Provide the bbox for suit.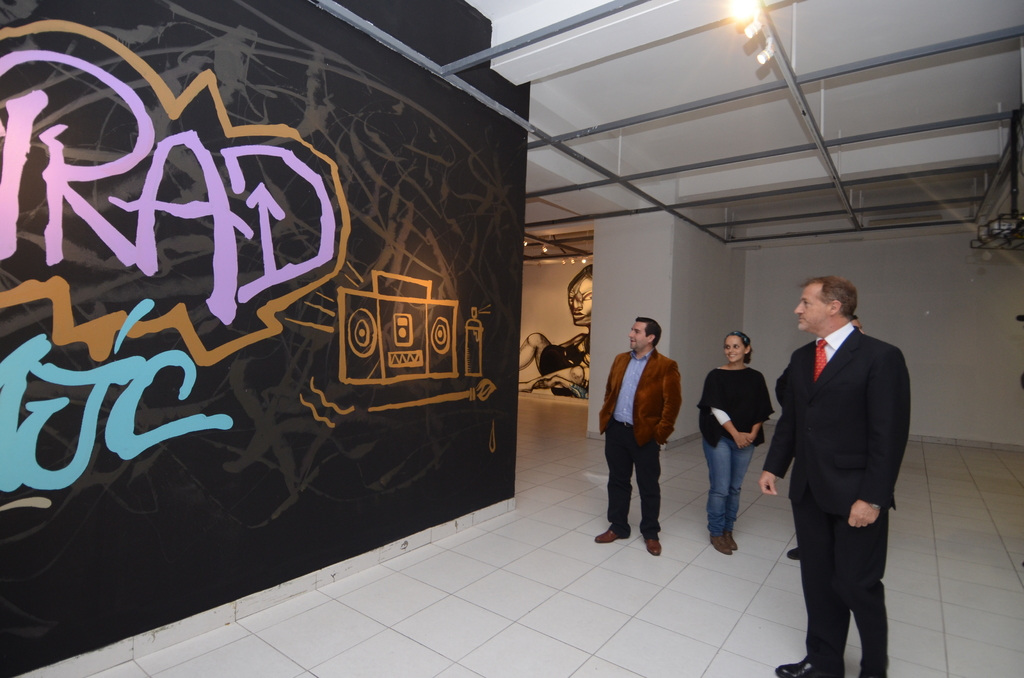
<region>767, 270, 909, 674</region>.
